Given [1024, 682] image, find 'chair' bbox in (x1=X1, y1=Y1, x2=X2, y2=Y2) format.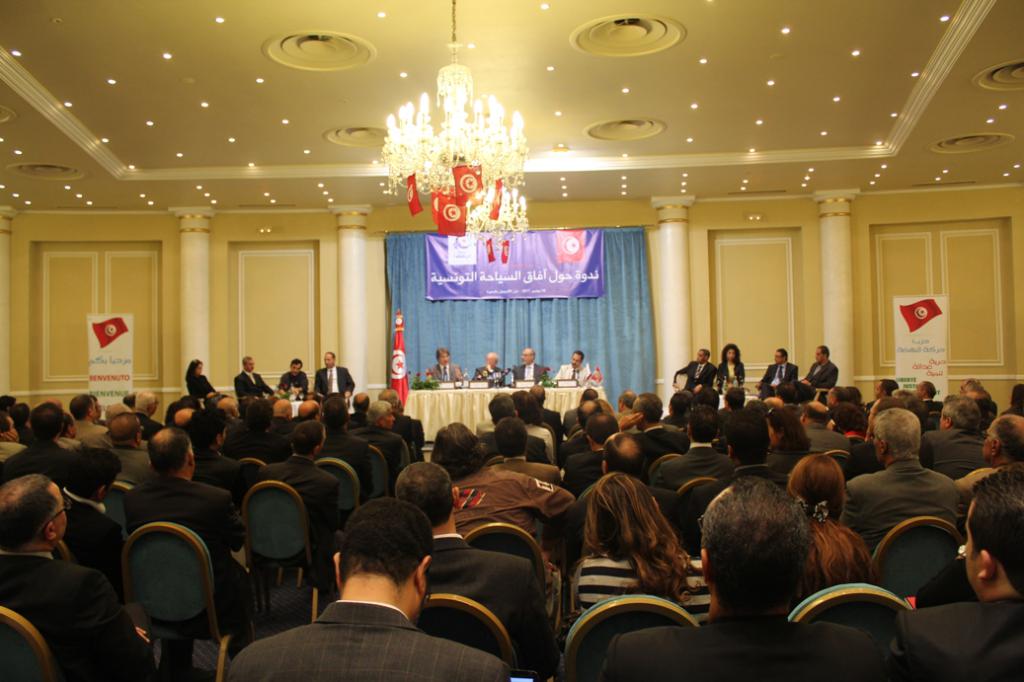
(x1=868, y1=512, x2=977, y2=601).
